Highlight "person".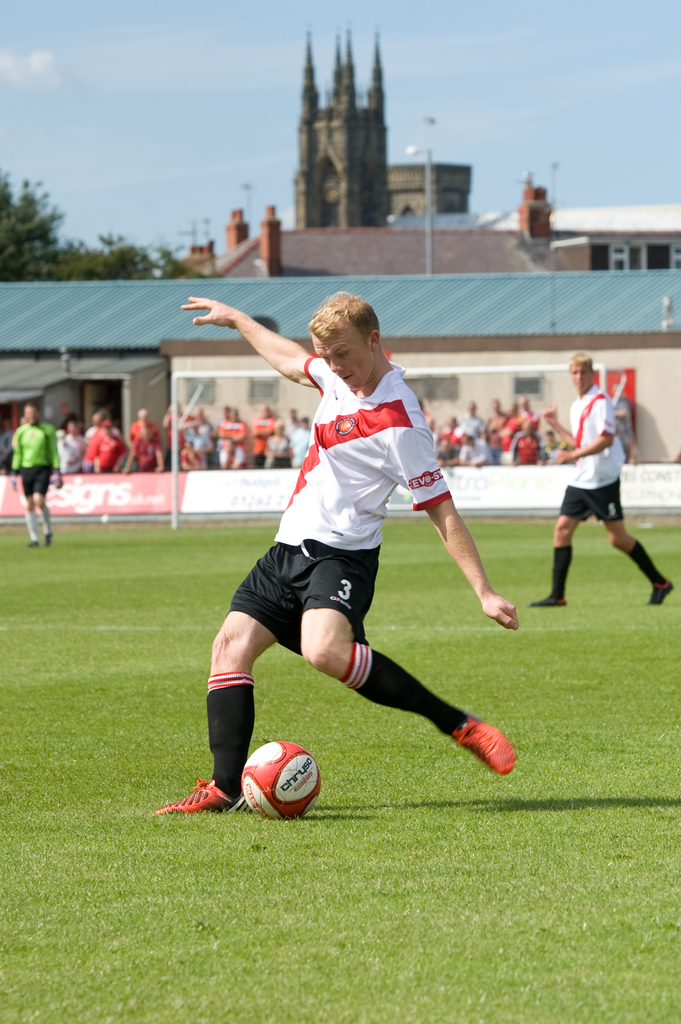
Highlighted region: x1=499, y1=395, x2=549, y2=460.
